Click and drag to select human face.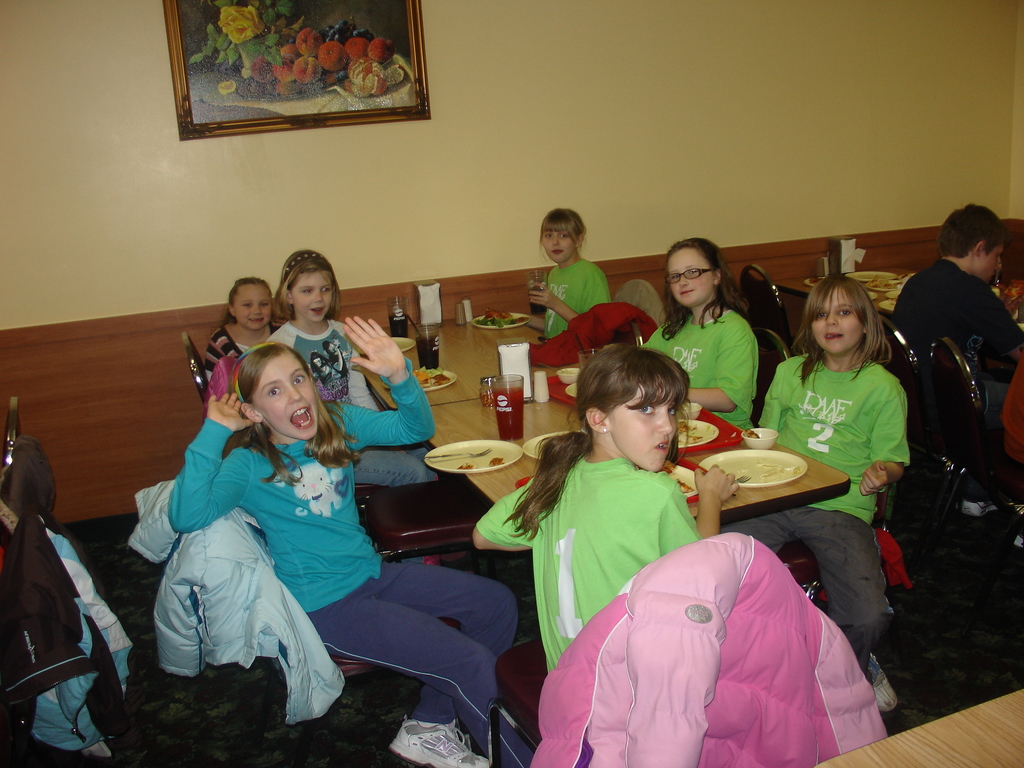
Selection: 959 232 1007 292.
